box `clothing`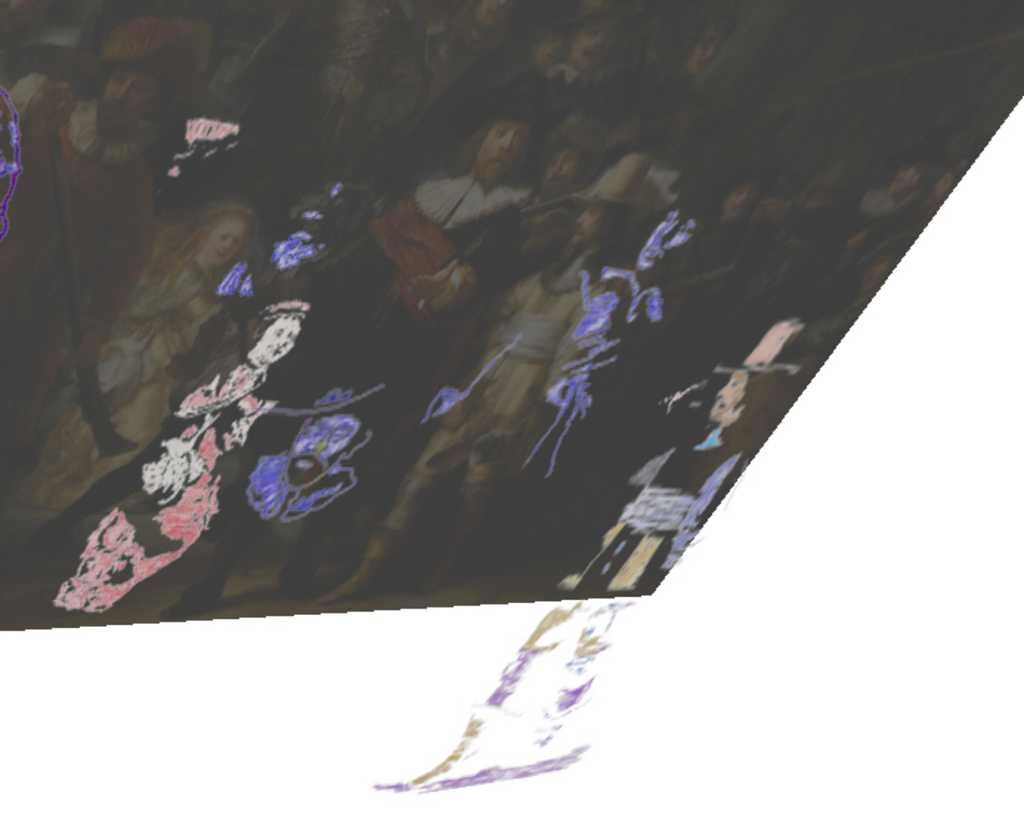
locate(563, 437, 748, 598)
